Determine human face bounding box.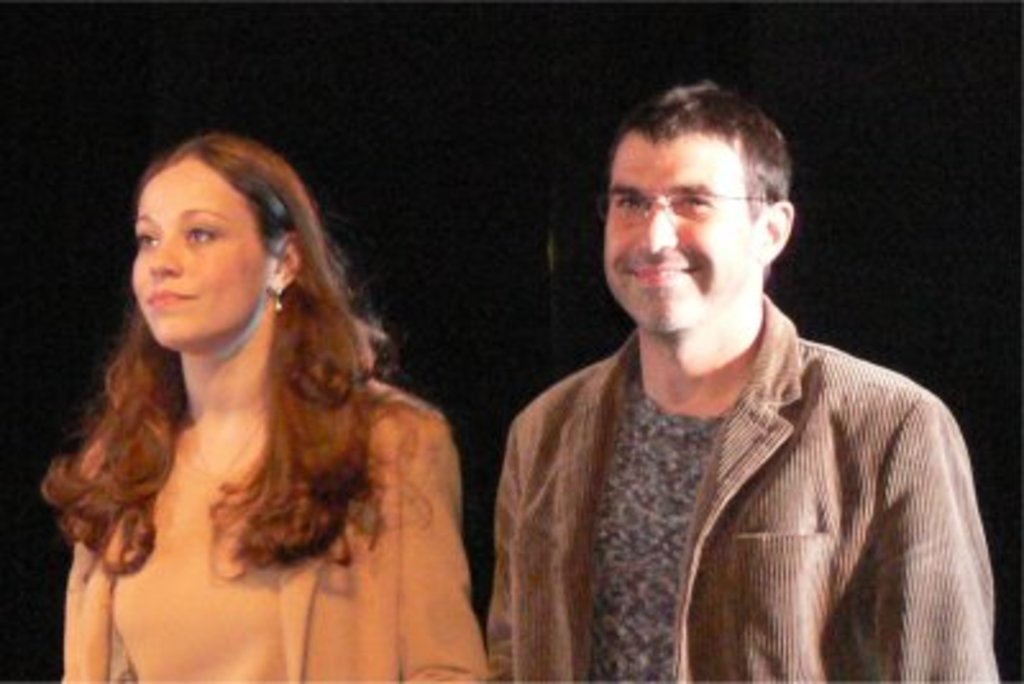
Determined: select_region(133, 167, 271, 348).
